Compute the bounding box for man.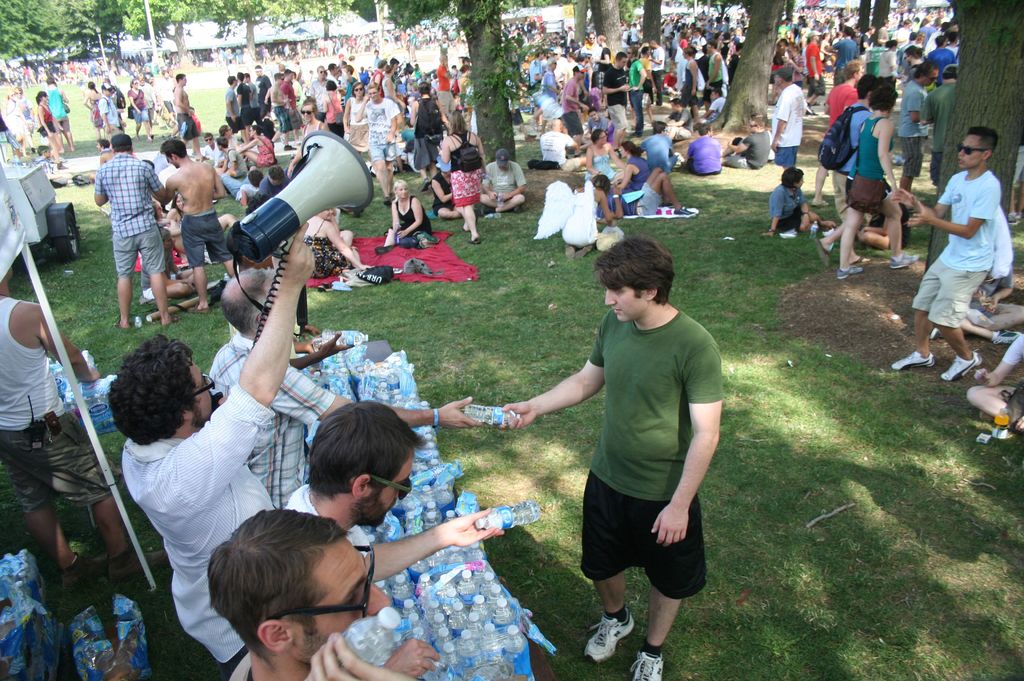
bbox=(536, 231, 739, 666).
